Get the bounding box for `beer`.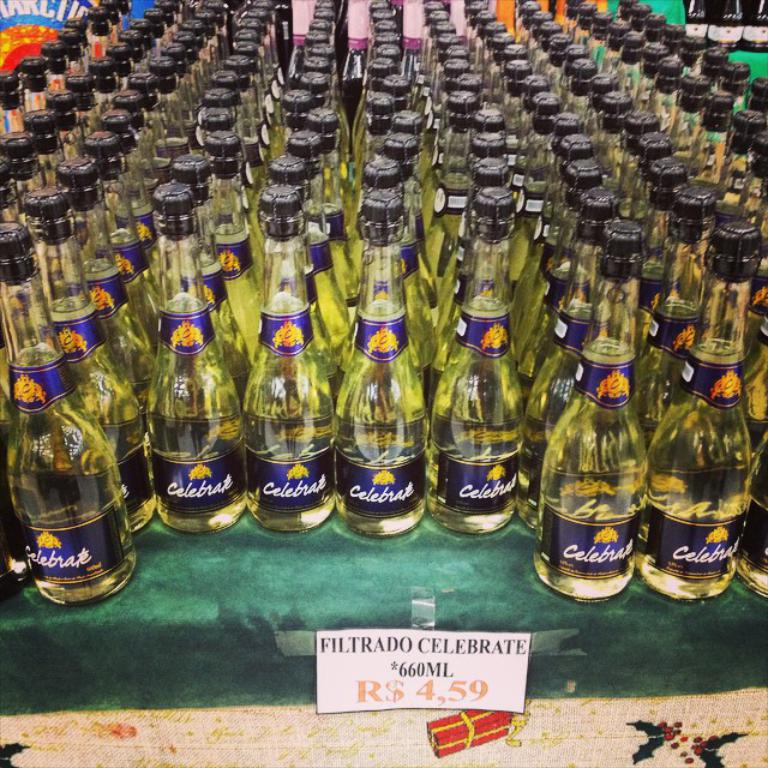
Rect(421, 34, 463, 72).
